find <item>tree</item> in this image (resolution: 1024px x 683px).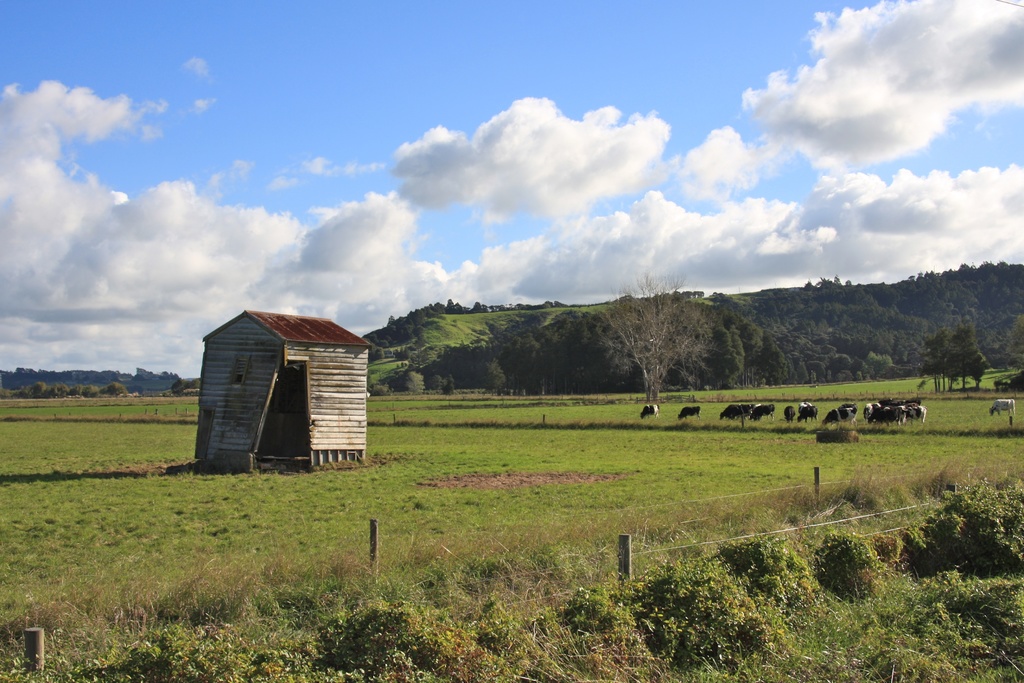
rect(600, 270, 728, 409).
